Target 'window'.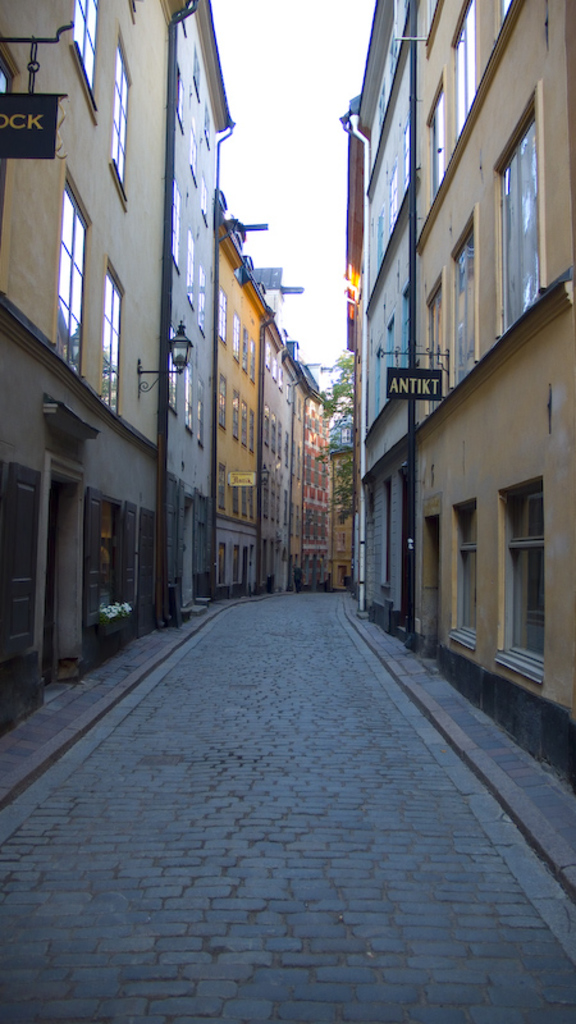
Target region: x1=275 y1=480 x2=282 y2=525.
